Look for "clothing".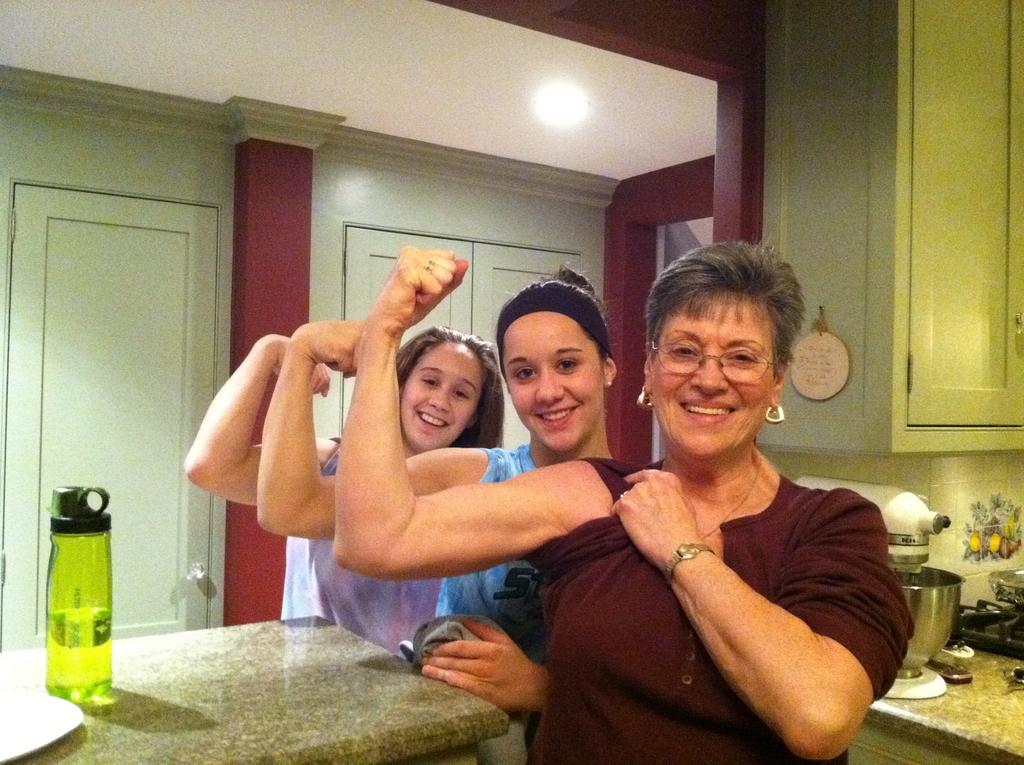
Found: Rect(302, 435, 449, 651).
